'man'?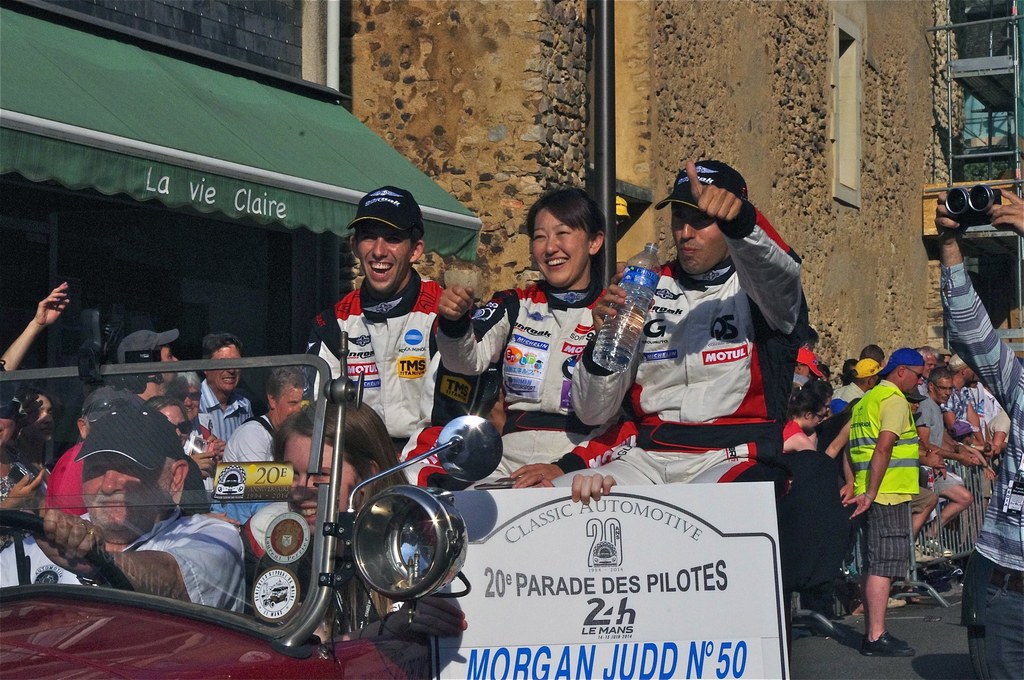
<box>795,324,820,350</box>
